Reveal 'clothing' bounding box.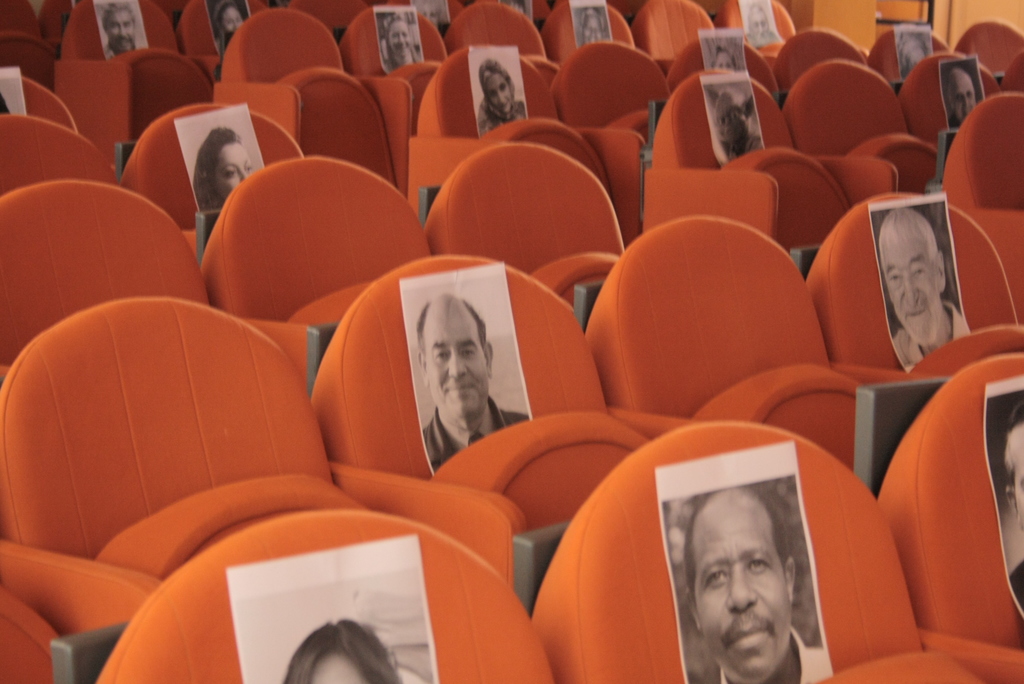
Revealed: locate(424, 405, 528, 474).
